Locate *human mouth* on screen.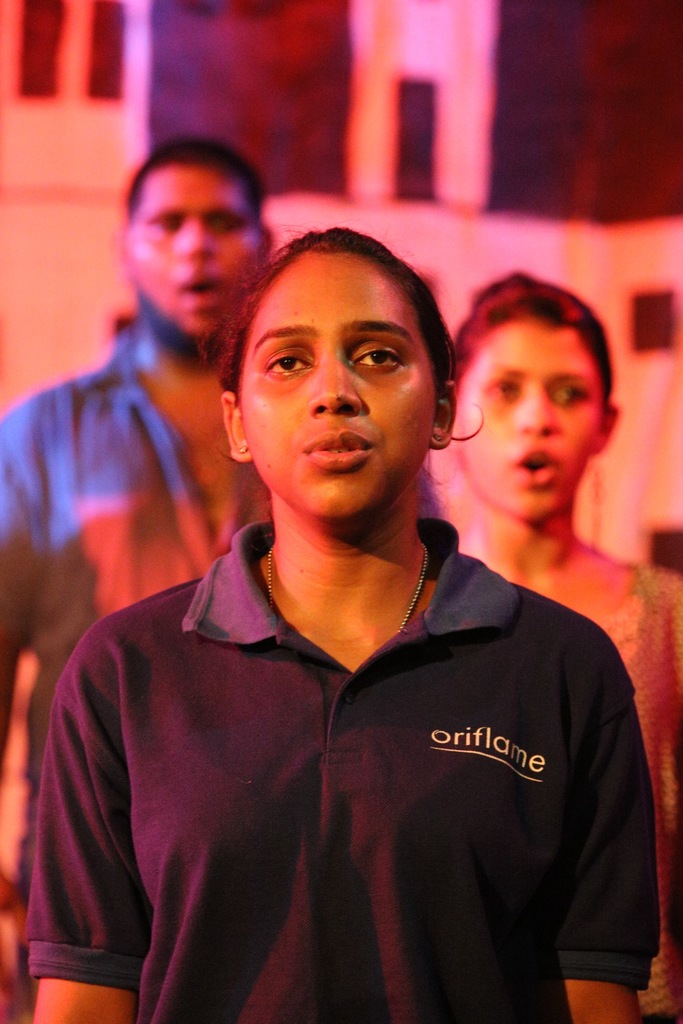
On screen at box=[178, 271, 227, 310].
